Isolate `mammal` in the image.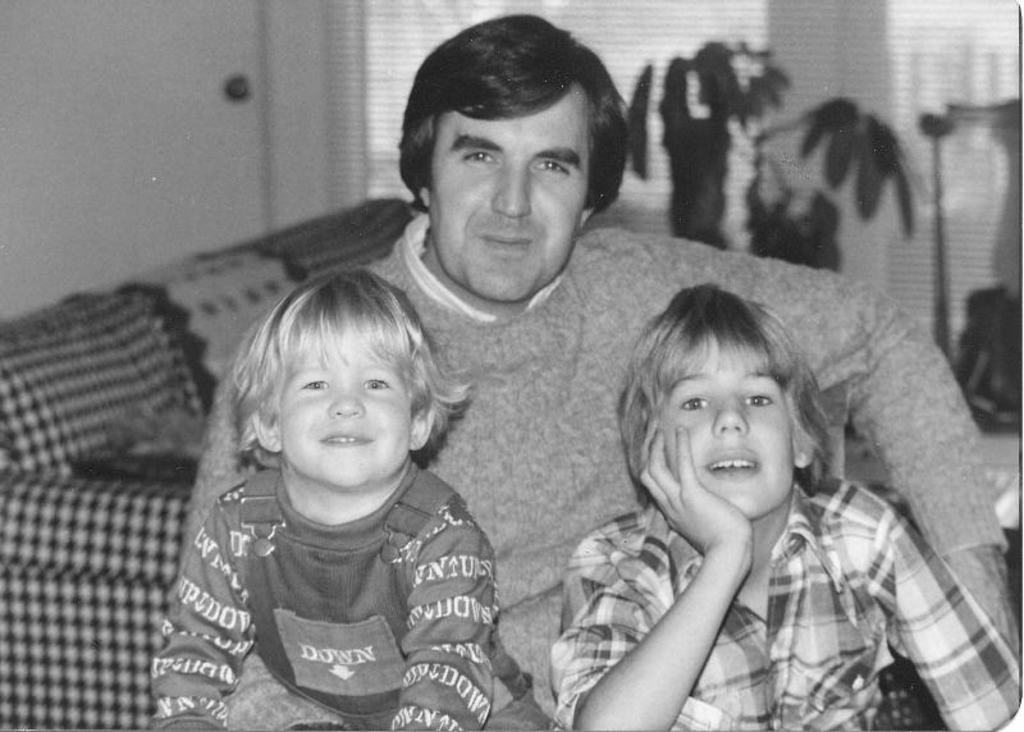
Isolated region: 179,14,1014,731.
